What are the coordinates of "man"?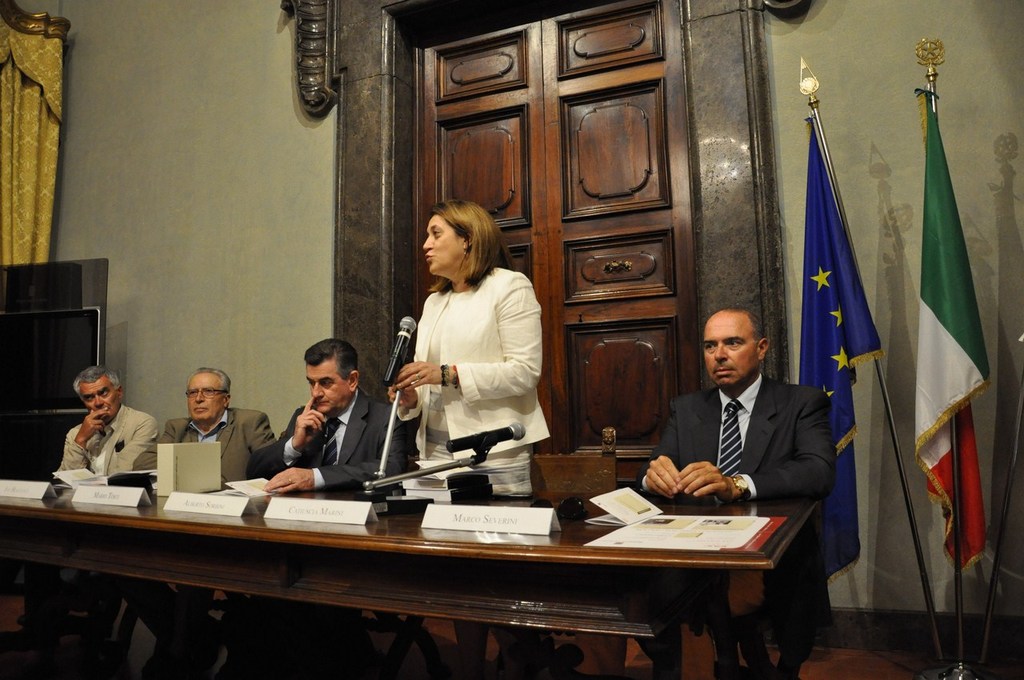
[634,303,831,679].
